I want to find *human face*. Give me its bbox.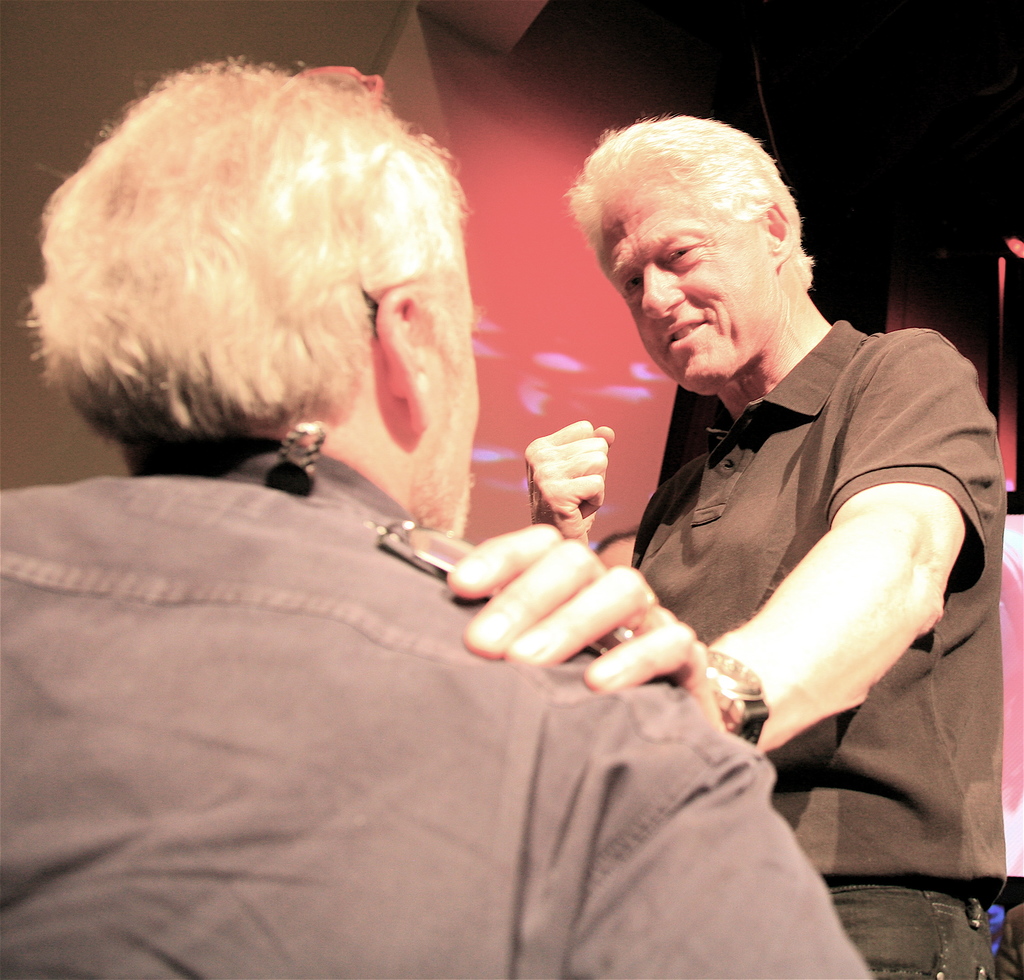
426/248/479/537.
